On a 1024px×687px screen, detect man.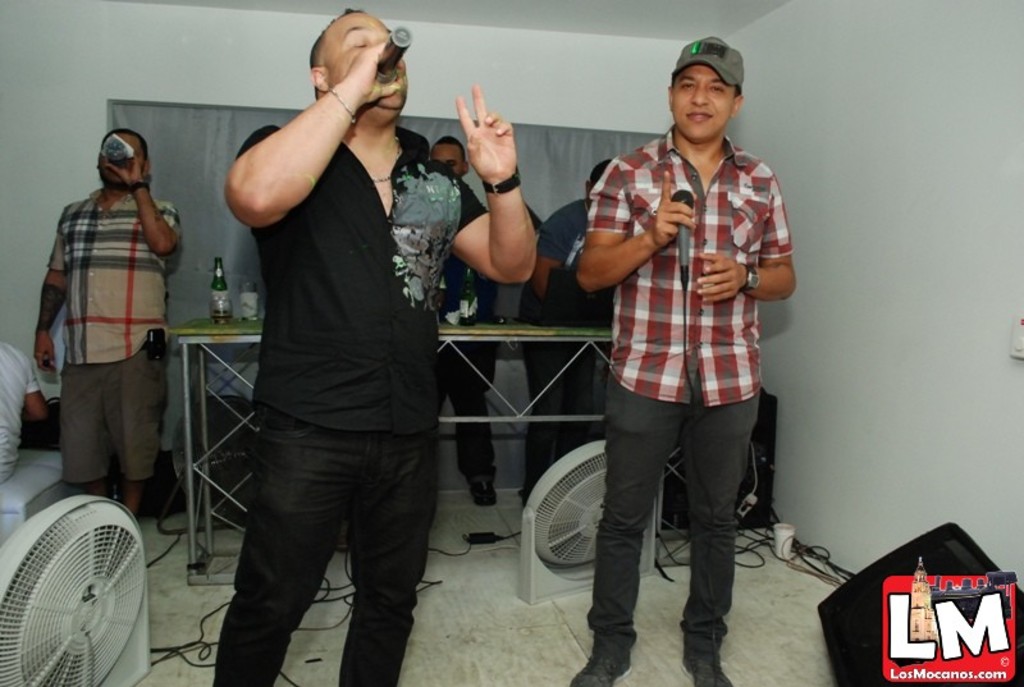
(left=518, top=156, right=614, bottom=507).
